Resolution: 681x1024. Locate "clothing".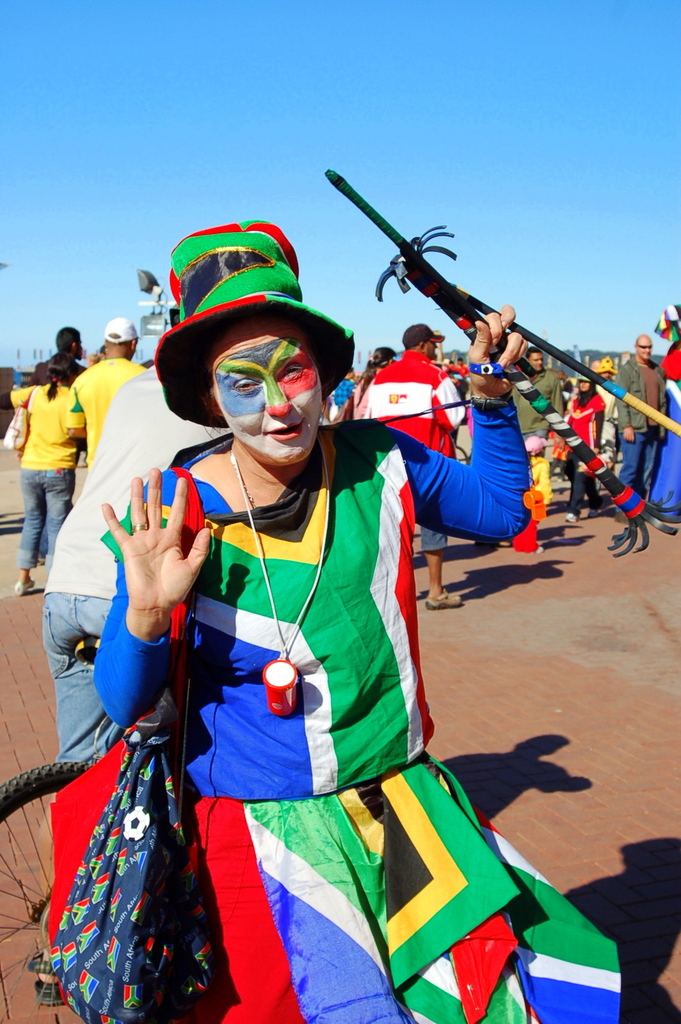
{"x1": 92, "y1": 332, "x2": 495, "y2": 998}.
